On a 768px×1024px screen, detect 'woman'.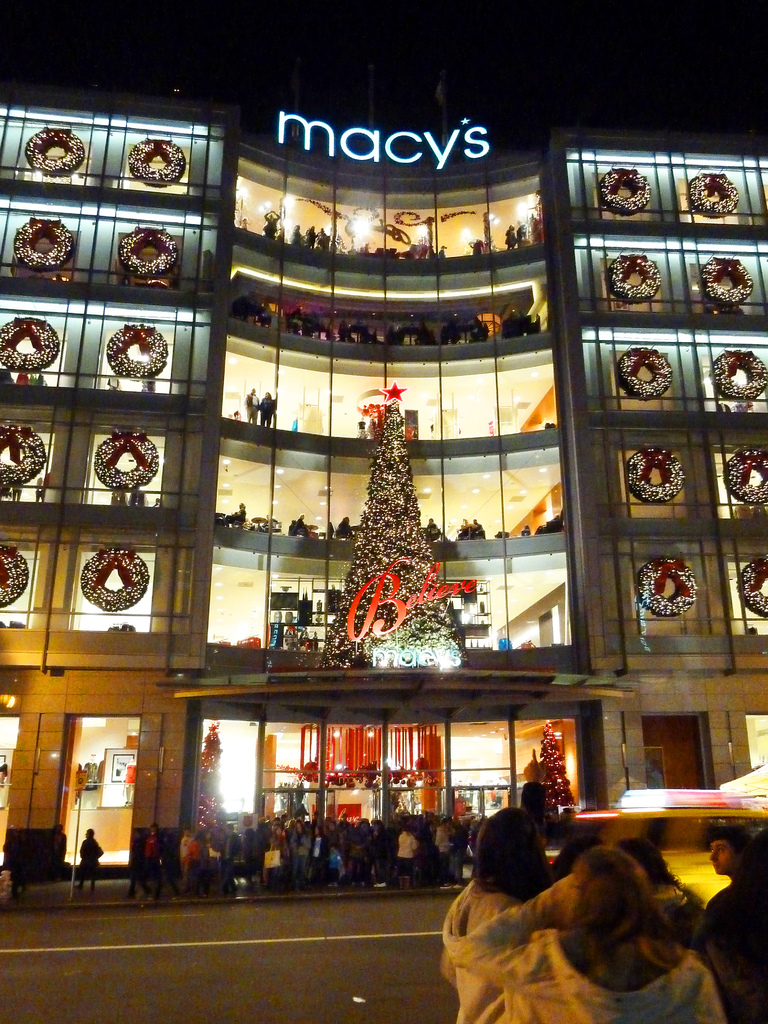
[441,810,556,1023].
